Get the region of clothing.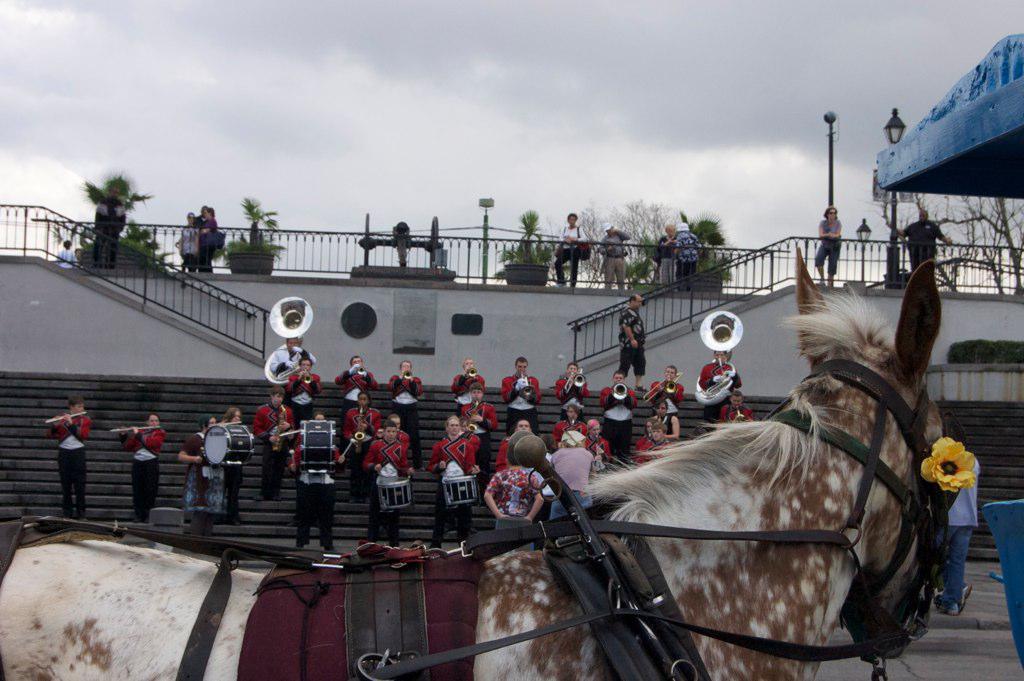
left=42, top=411, right=90, bottom=522.
